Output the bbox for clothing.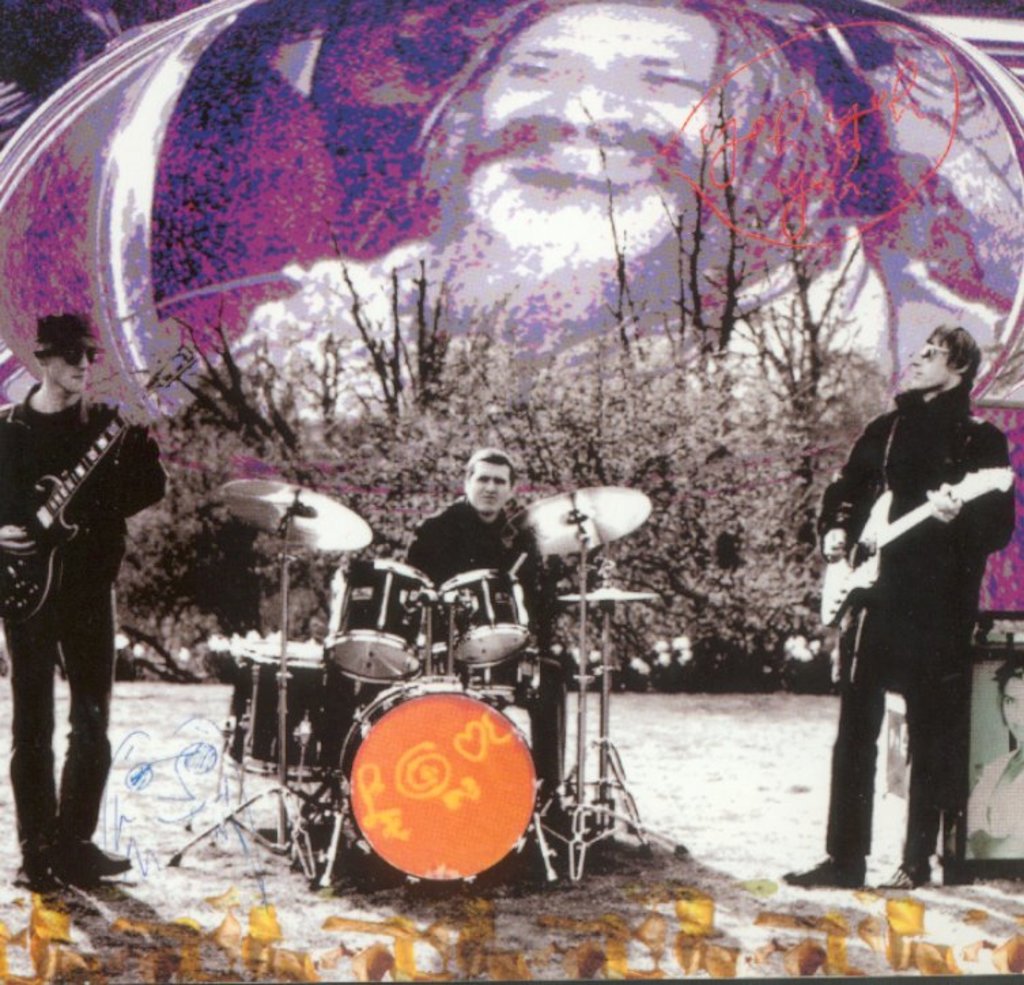
left=802, top=307, right=1008, bottom=905.
